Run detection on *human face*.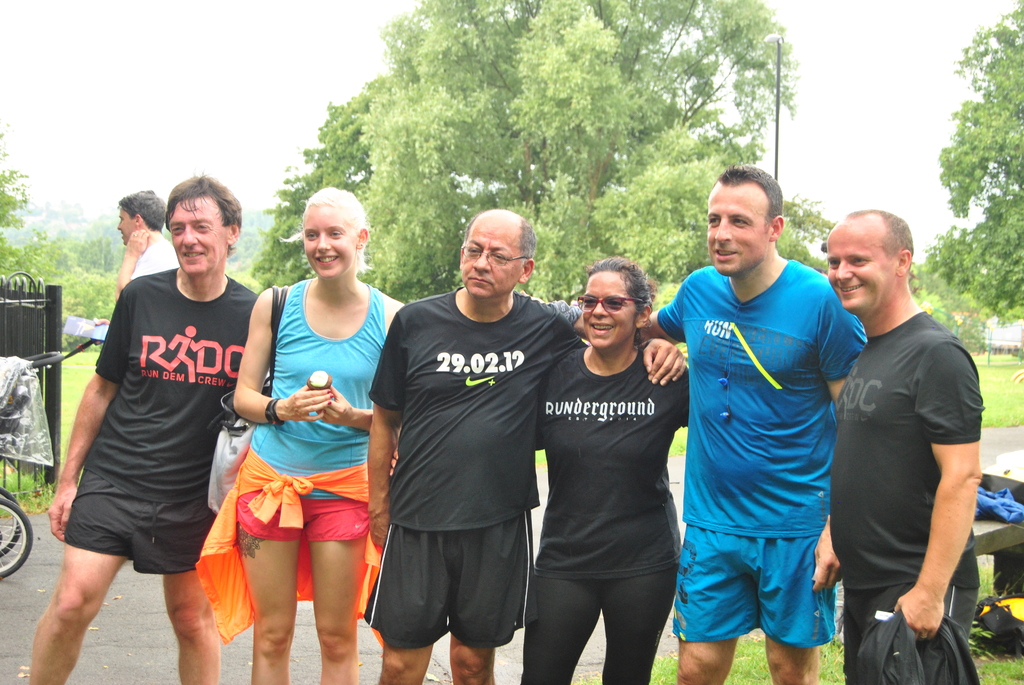
Result: bbox=(706, 173, 771, 274).
